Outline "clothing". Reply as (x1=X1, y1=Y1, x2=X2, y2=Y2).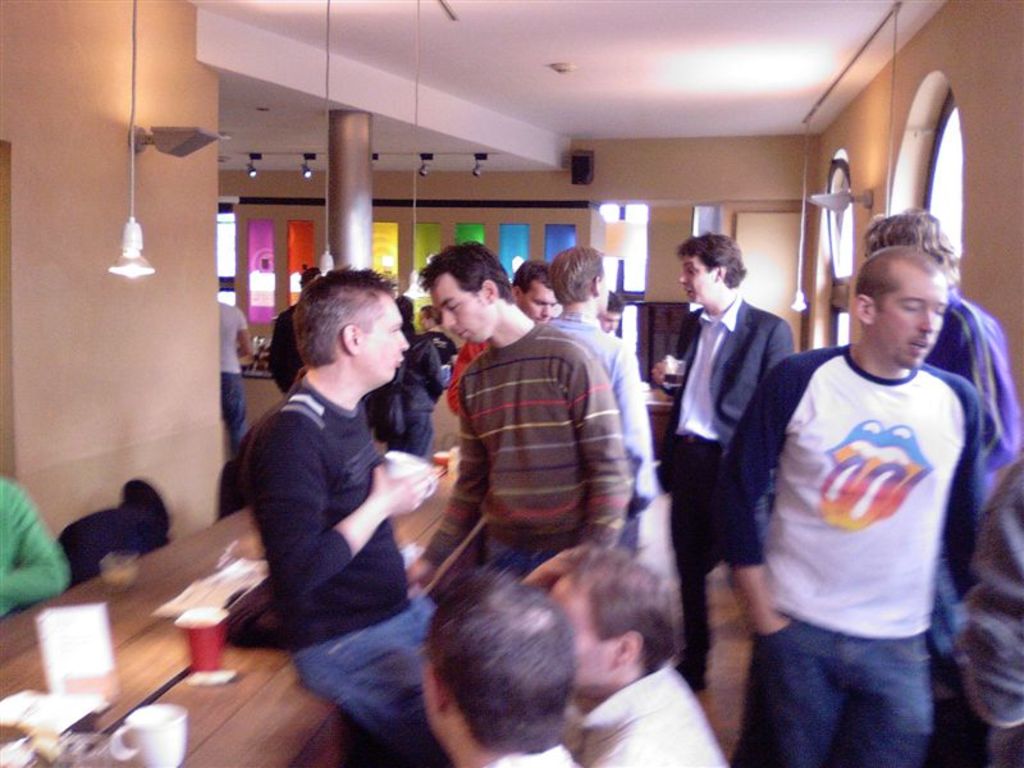
(x1=269, y1=307, x2=312, y2=394).
